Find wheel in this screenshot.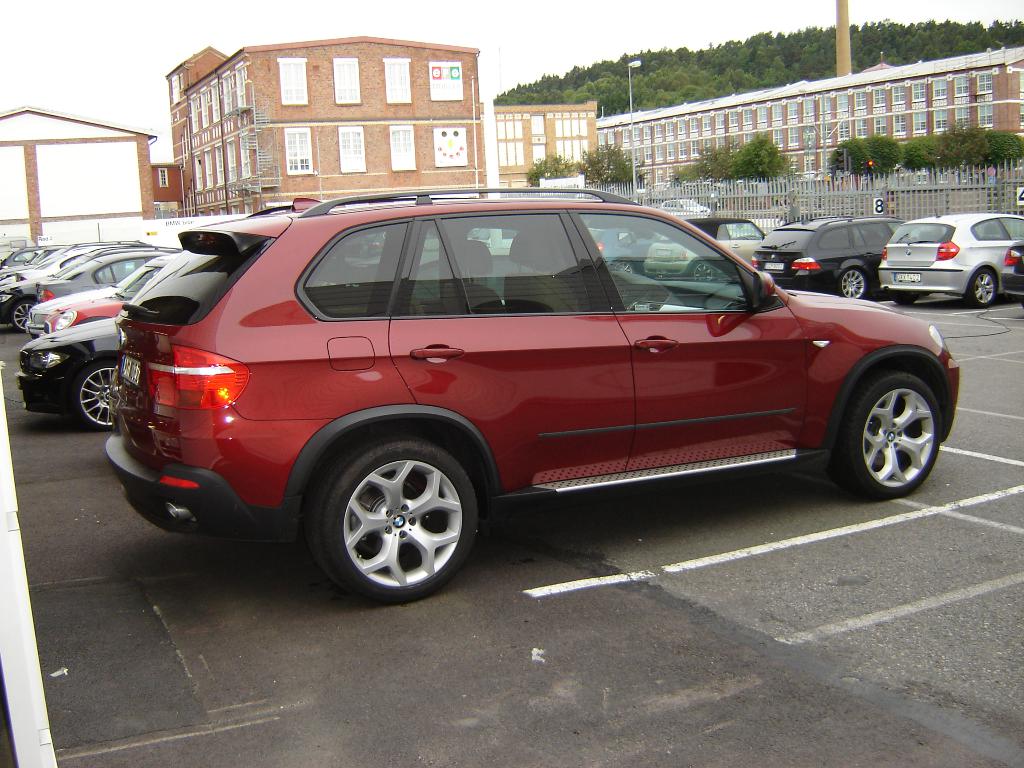
The bounding box for wheel is (831,367,948,499).
